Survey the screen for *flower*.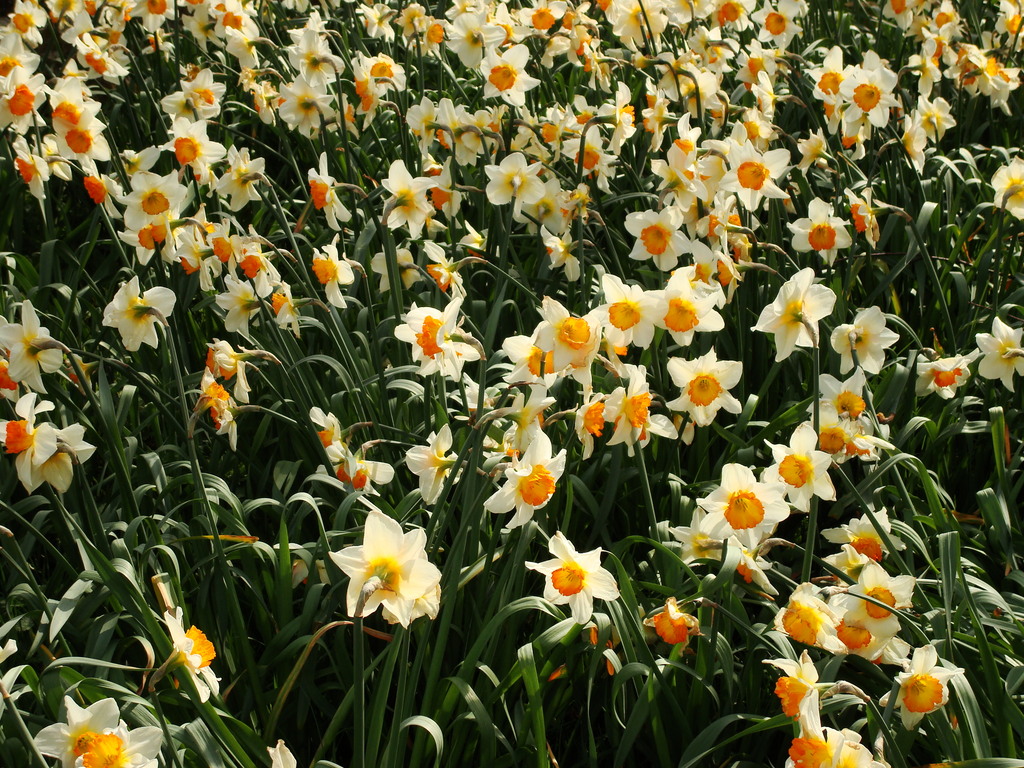
Survey found: 800/405/876/471.
